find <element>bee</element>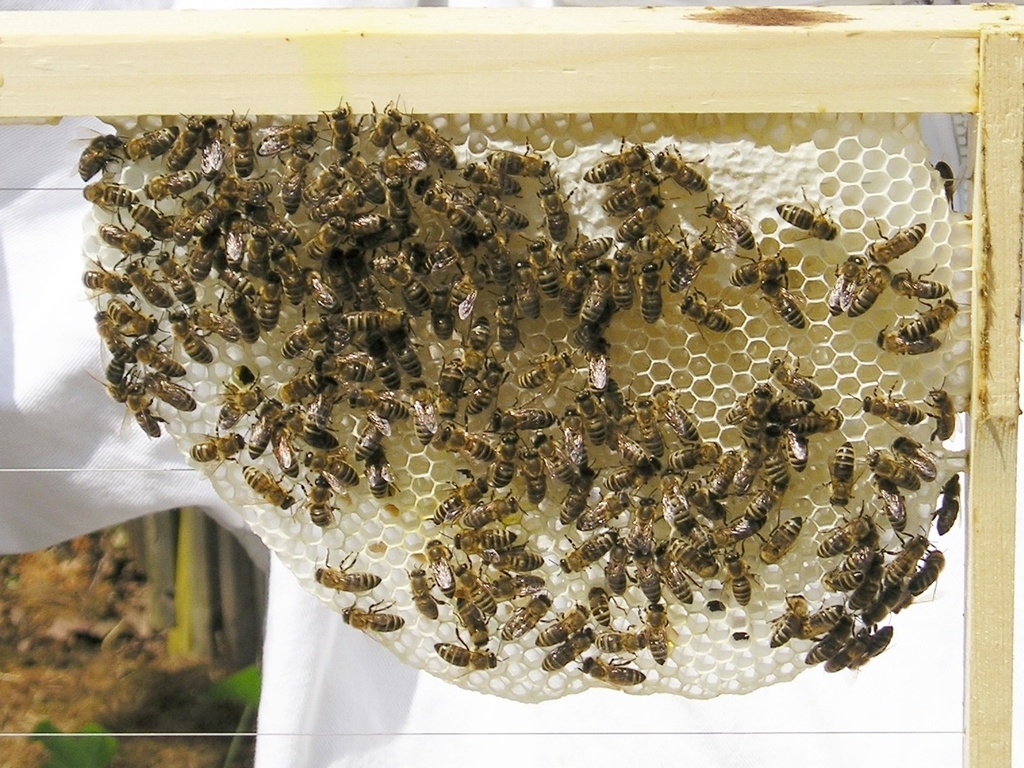
l=436, t=621, r=508, b=675
